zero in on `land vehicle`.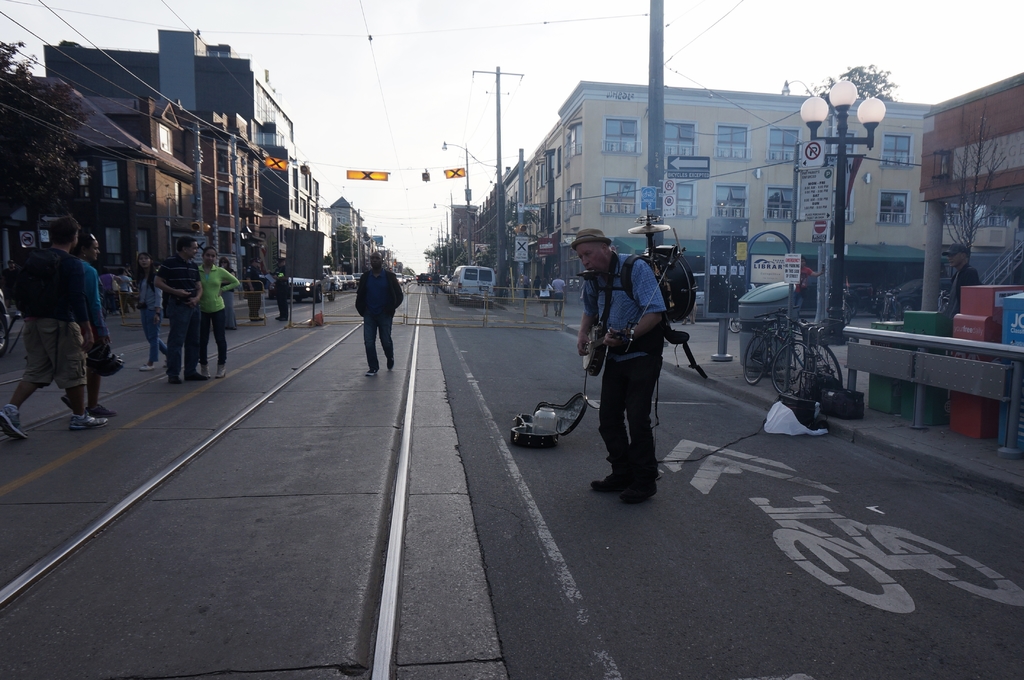
Zeroed in: bbox=(769, 312, 846, 392).
